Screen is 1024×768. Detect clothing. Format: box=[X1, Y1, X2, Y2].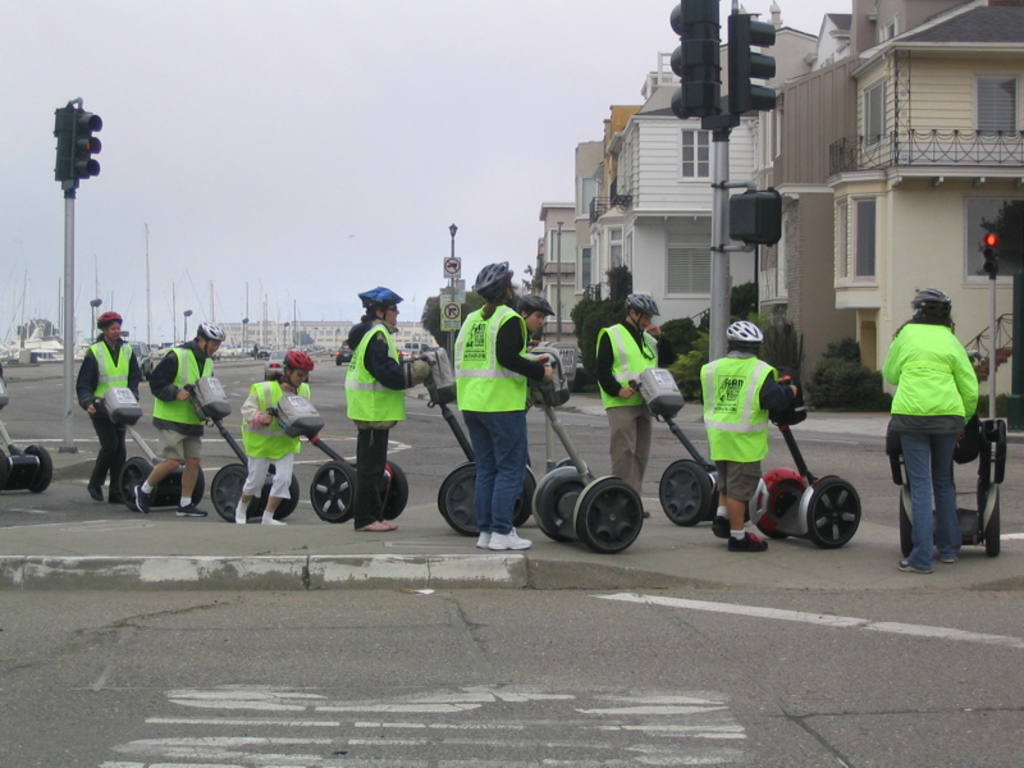
box=[457, 297, 536, 532].
